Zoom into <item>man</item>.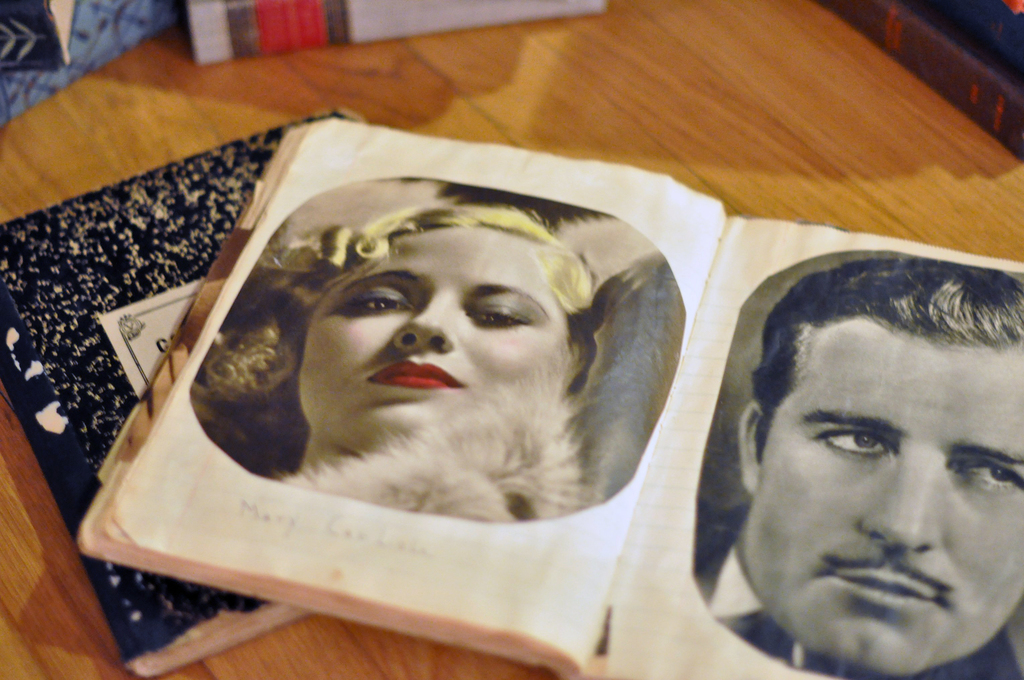
Zoom target: select_region(684, 263, 1023, 679).
